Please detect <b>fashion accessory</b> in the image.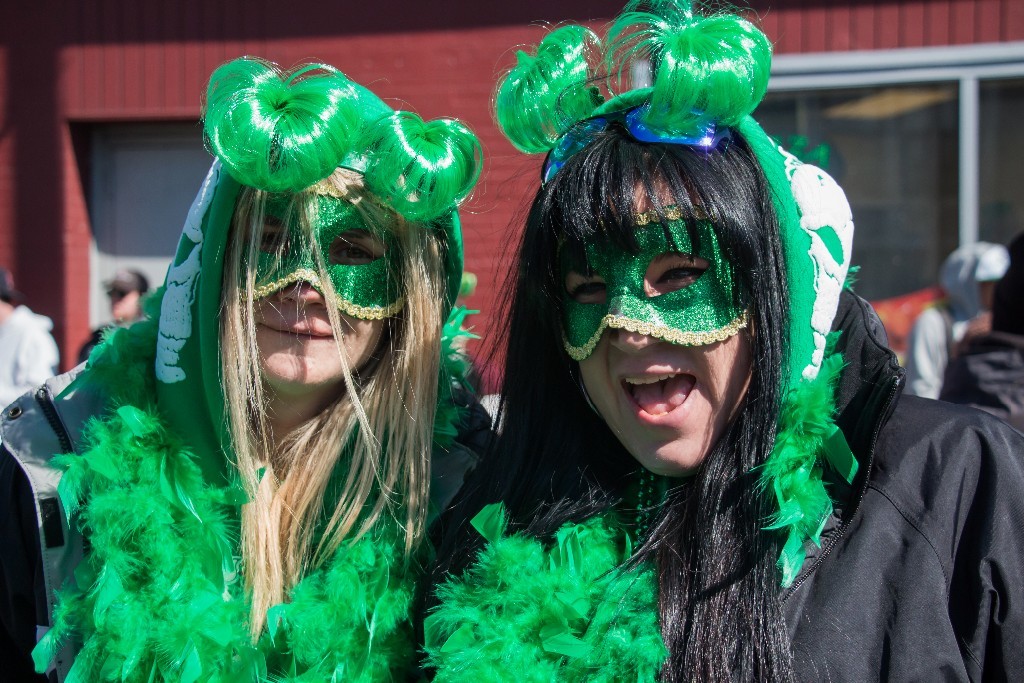
box=[29, 283, 480, 682].
